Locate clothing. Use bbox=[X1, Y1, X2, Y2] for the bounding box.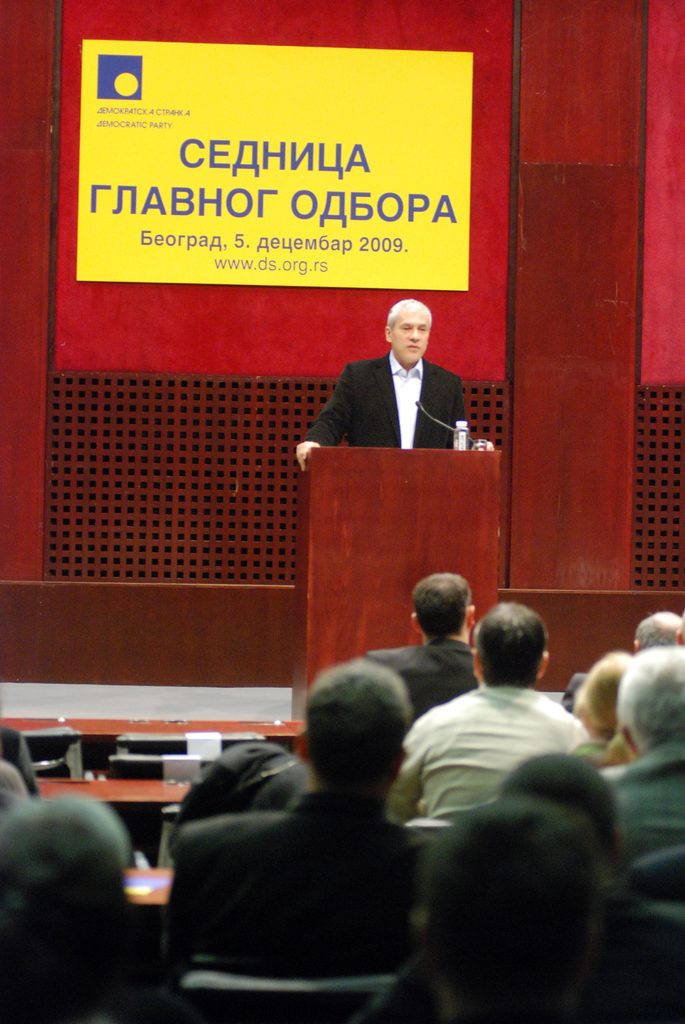
bbox=[356, 634, 477, 714].
